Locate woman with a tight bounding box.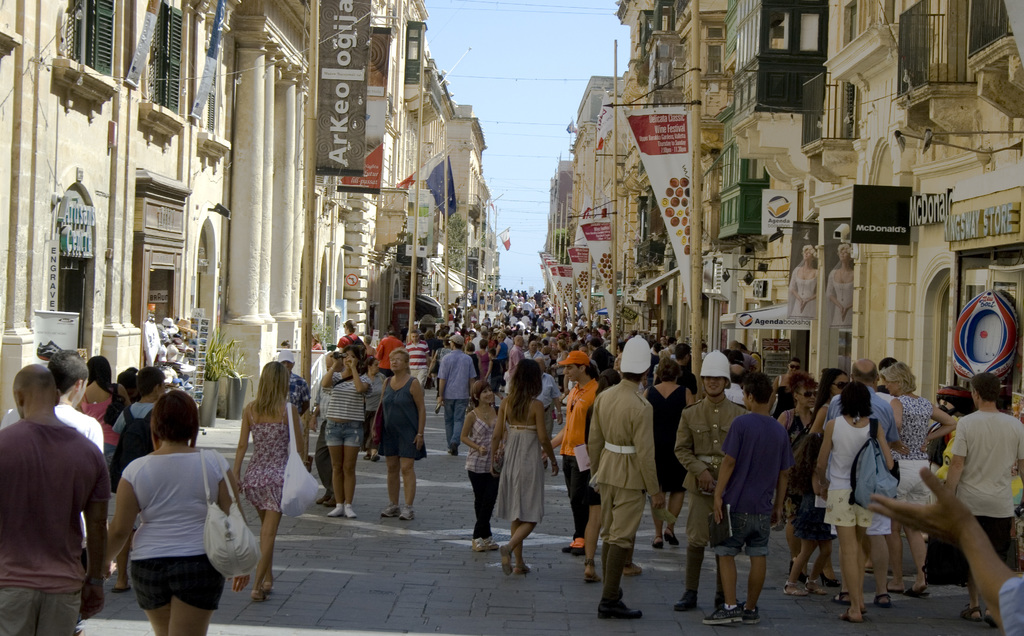
<bbox>75, 354, 132, 482</bbox>.
